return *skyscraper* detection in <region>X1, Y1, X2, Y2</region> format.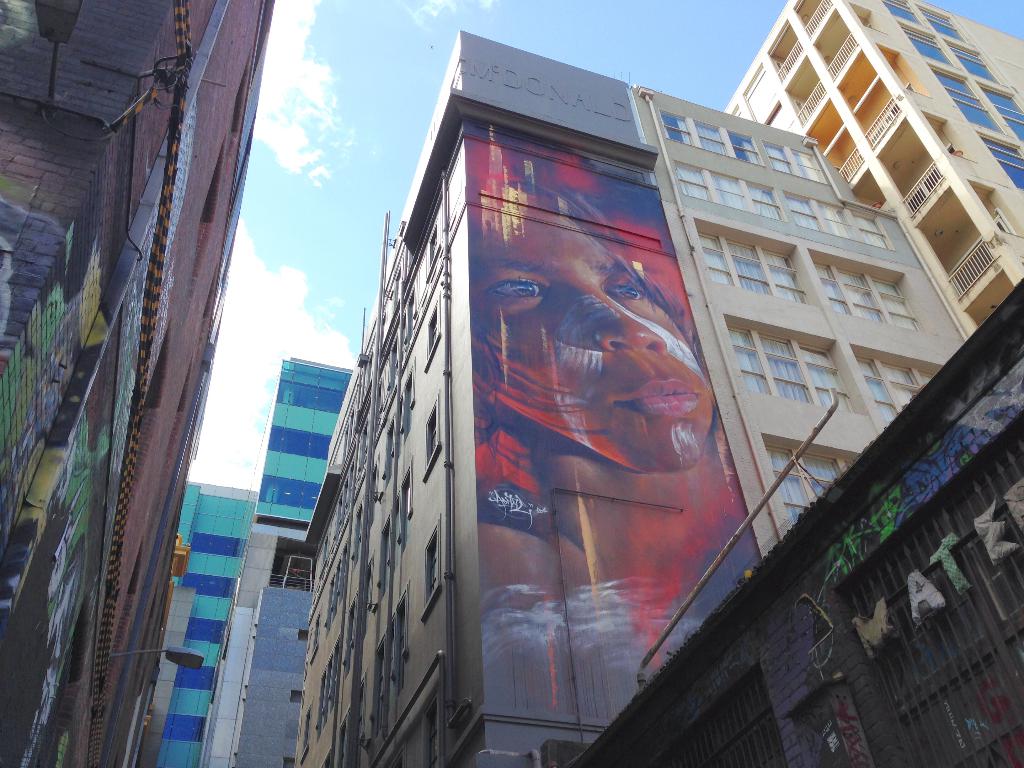
<region>721, 0, 1022, 333</region>.
